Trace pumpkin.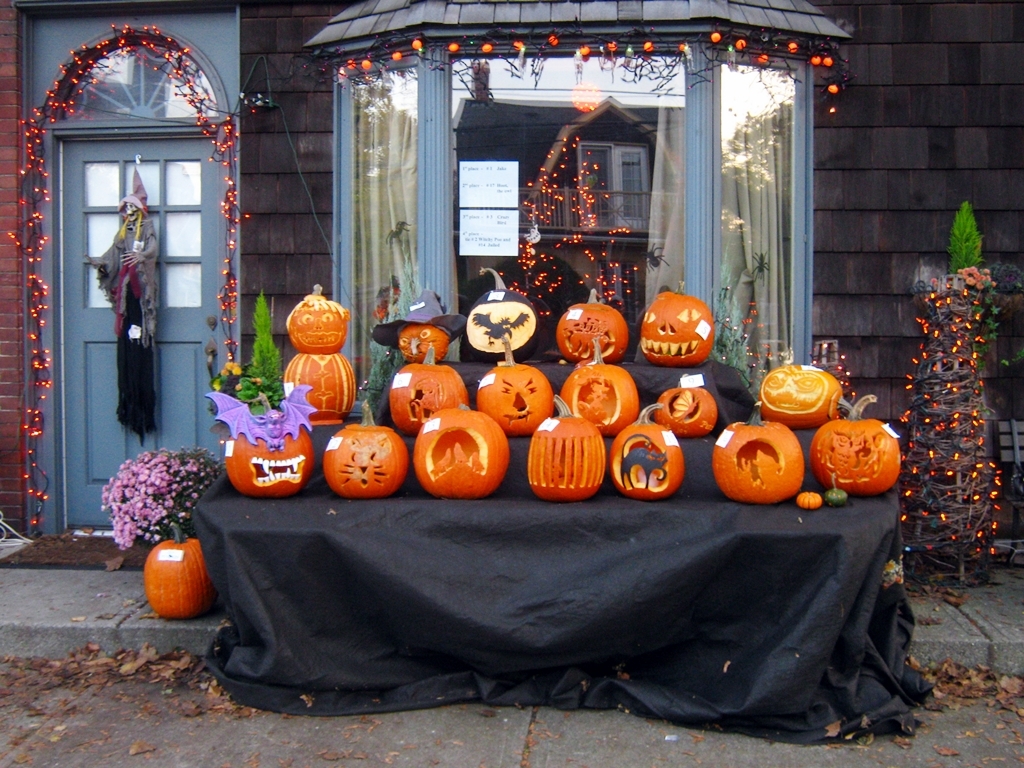
Traced to box(320, 399, 409, 497).
